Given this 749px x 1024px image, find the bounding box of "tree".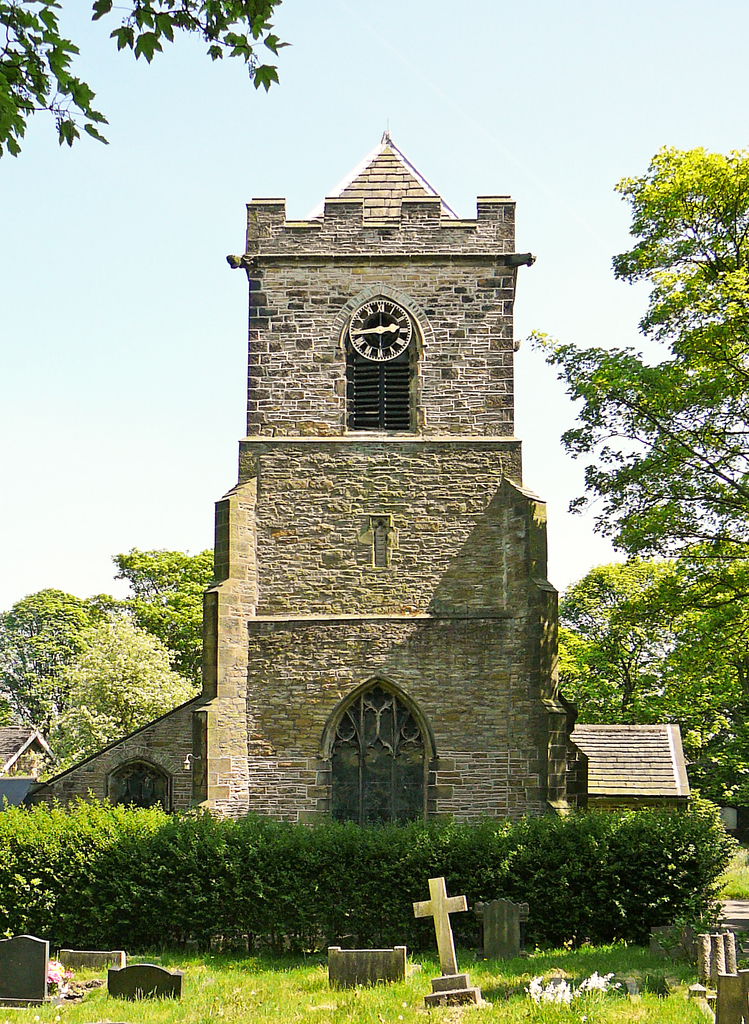
bbox=(0, 0, 291, 163).
